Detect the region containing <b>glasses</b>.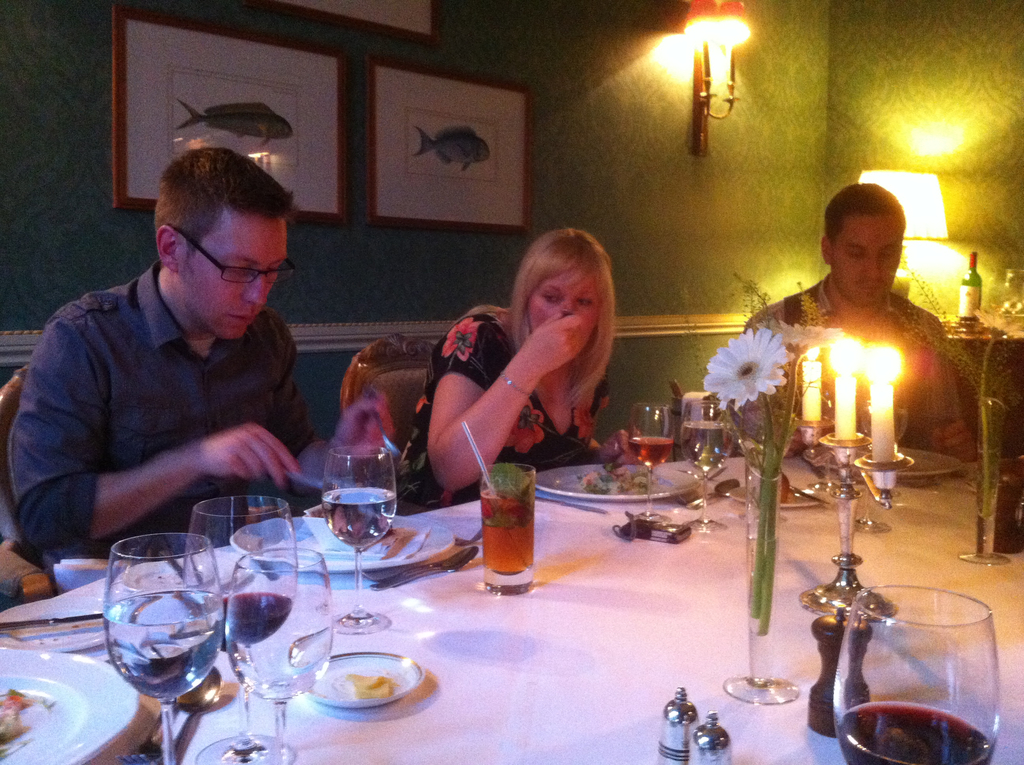
Rect(164, 217, 303, 289).
